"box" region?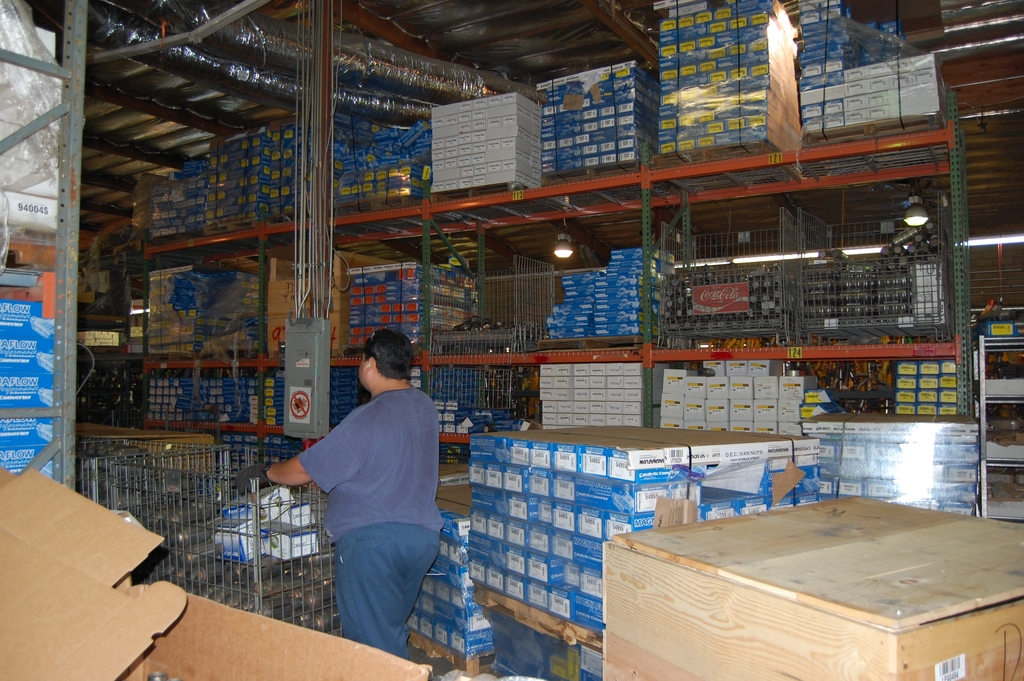
[left=0, top=450, right=52, bottom=475]
